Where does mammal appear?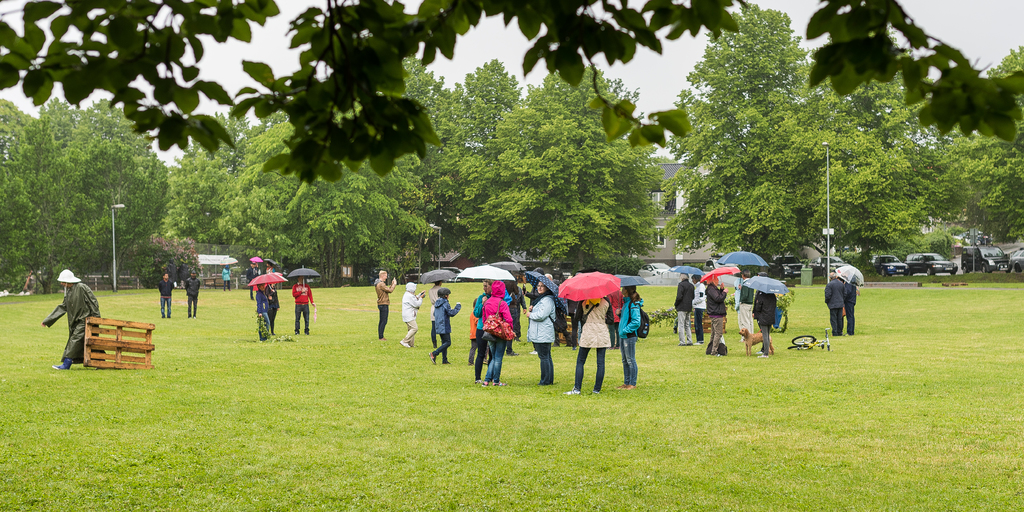
Appears at bbox(156, 271, 170, 318).
